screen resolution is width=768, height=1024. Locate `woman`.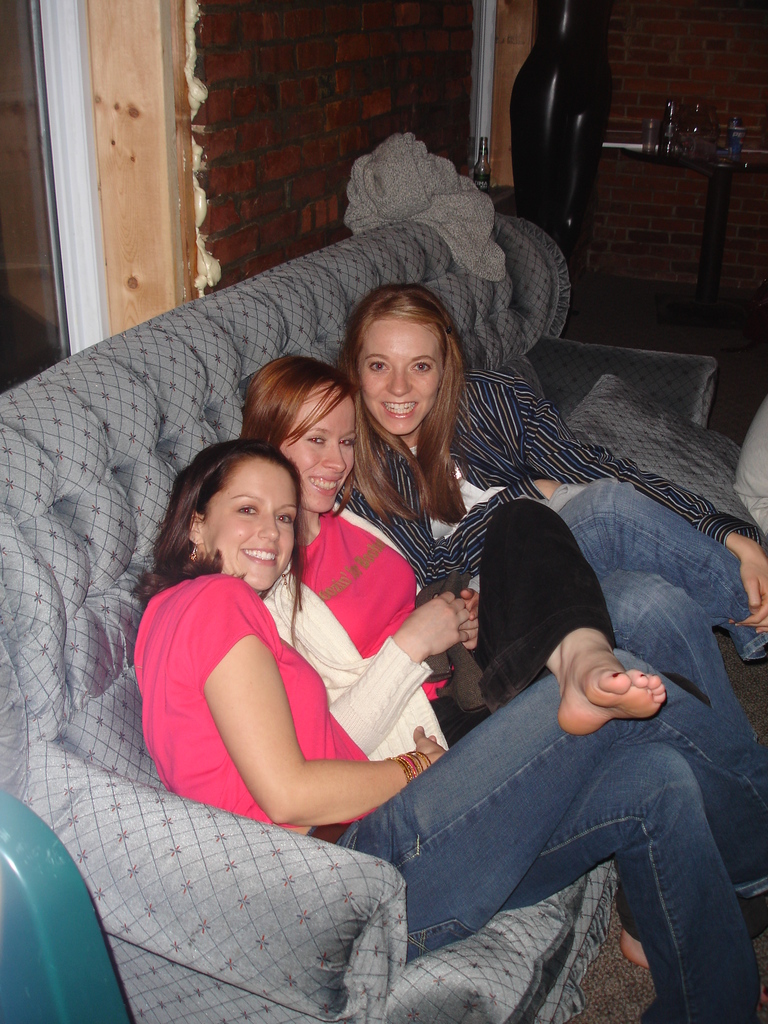
Rect(198, 352, 767, 941).
